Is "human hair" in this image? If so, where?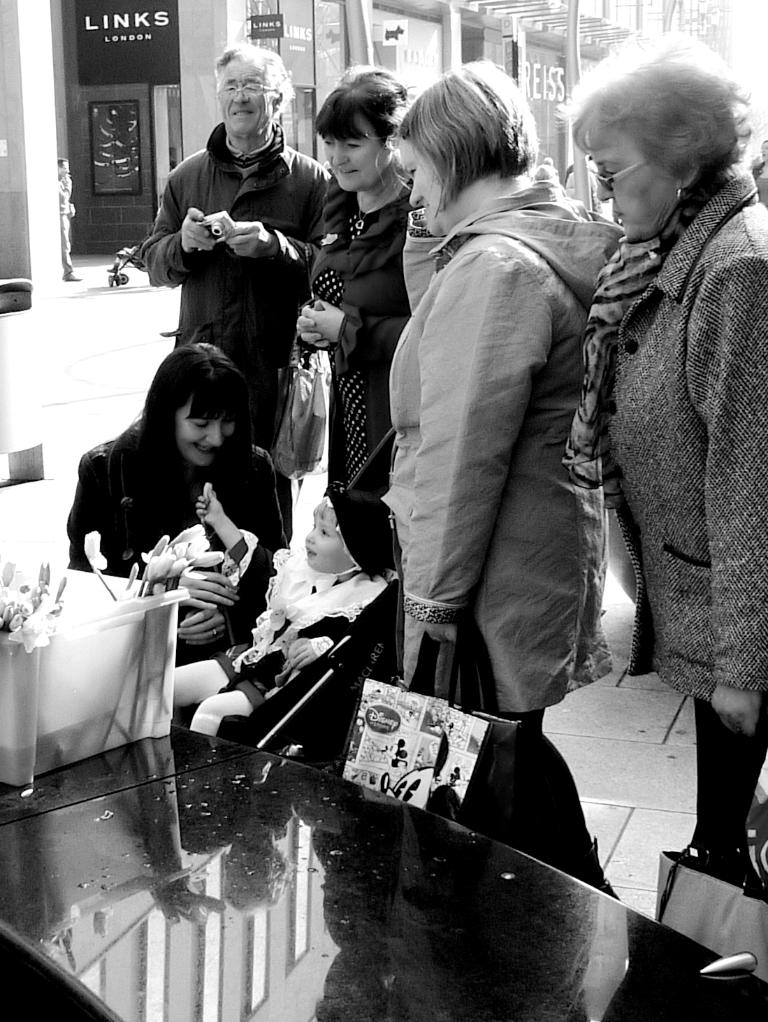
Yes, at l=391, t=52, r=541, b=223.
